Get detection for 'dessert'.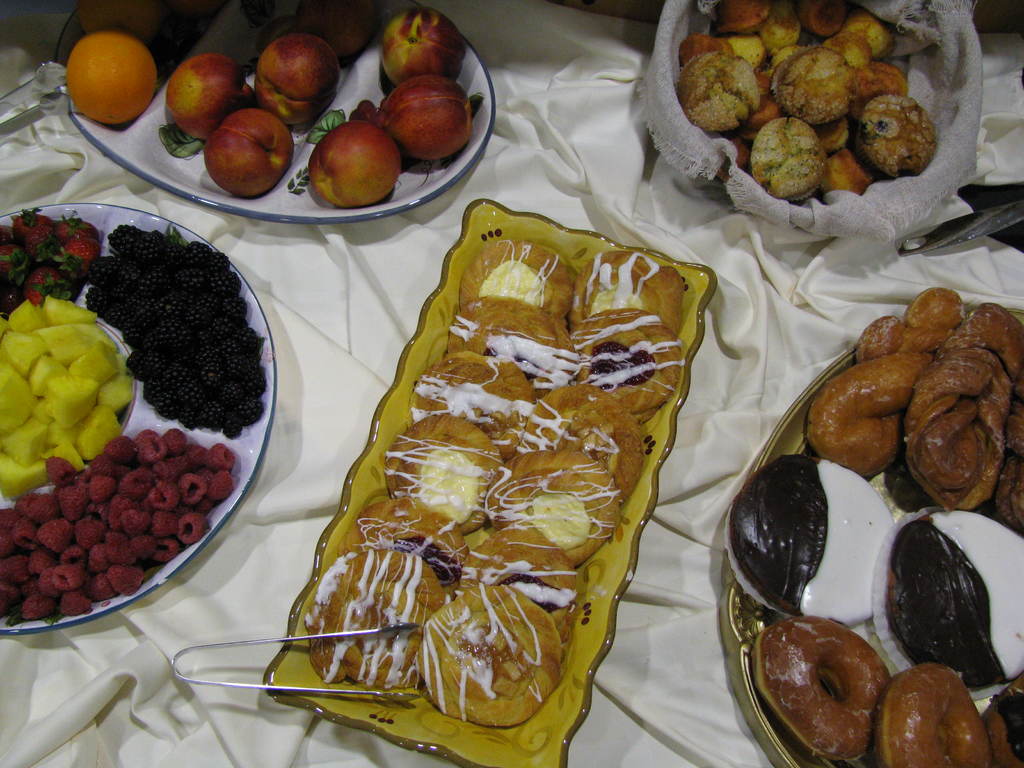
Detection: box=[387, 3, 452, 82].
